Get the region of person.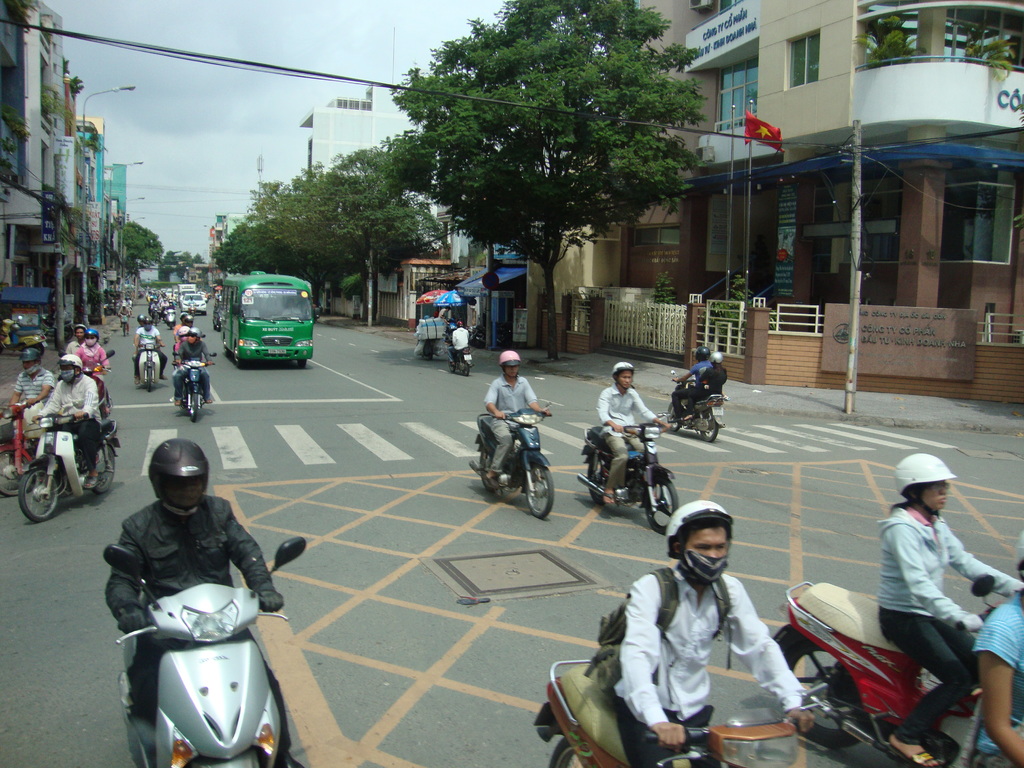
region(588, 360, 670, 508).
